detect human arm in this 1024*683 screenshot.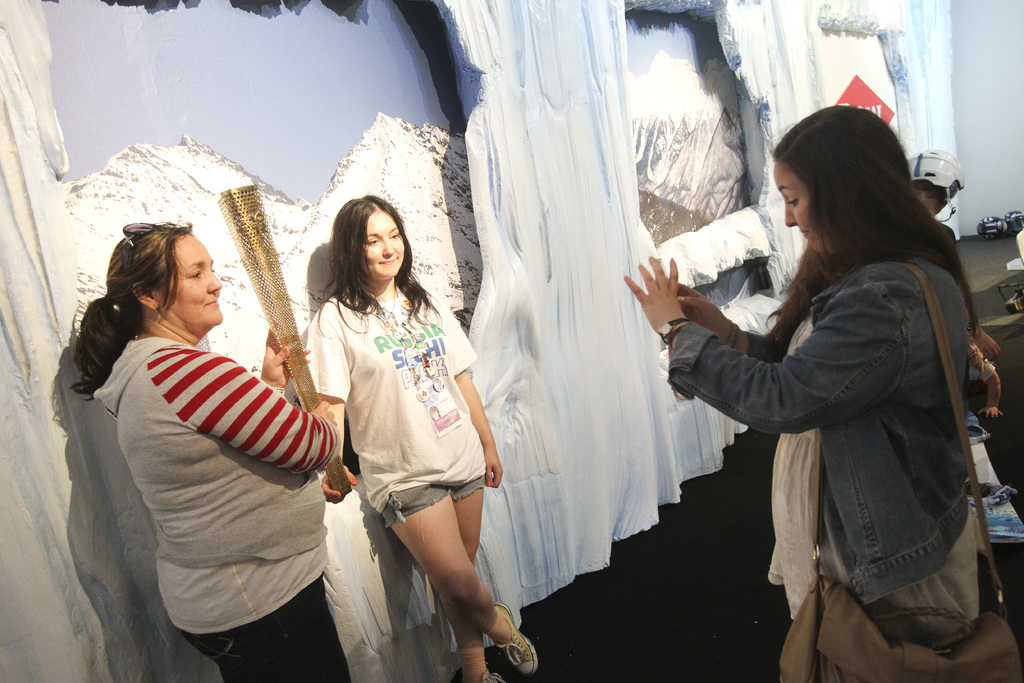
Detection: <bbox>625, 256, 898, 439</bbox>.
